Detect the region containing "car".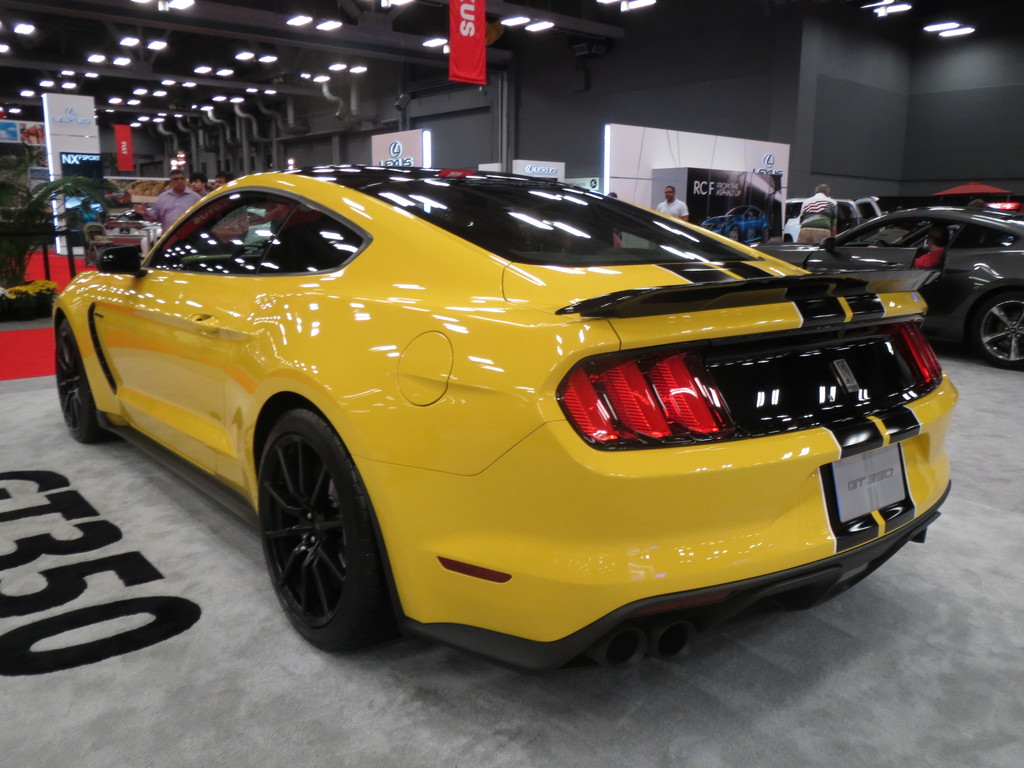
pyautogui.locateOnScreen(54, 151, 951, 673).
